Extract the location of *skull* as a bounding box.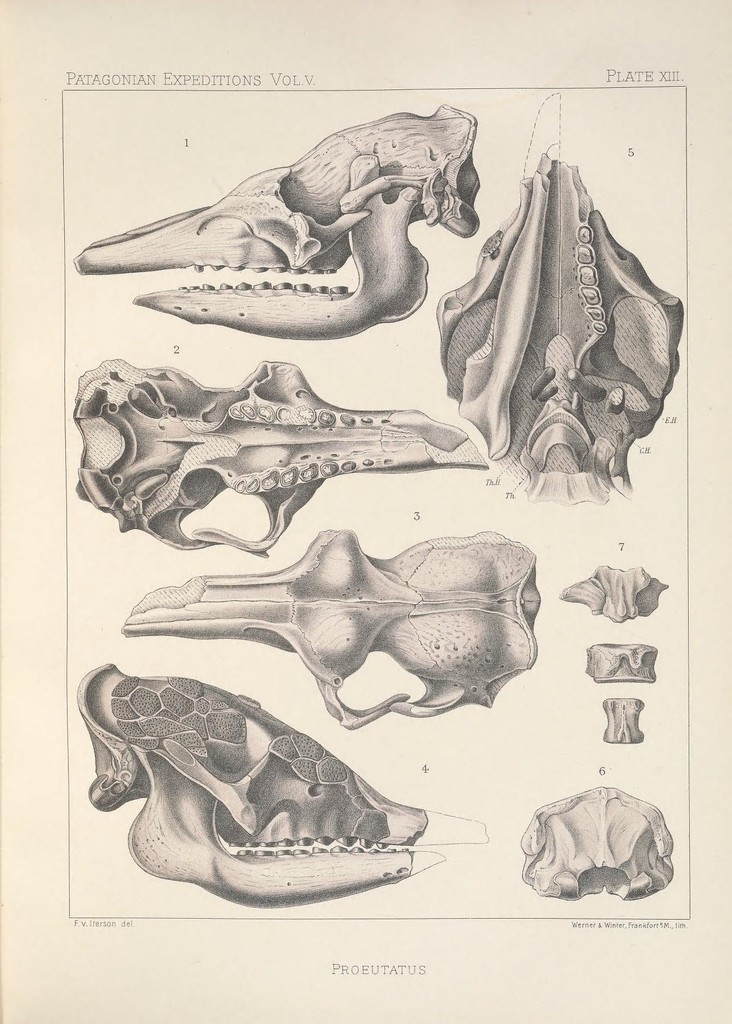
detection(520, 788, 680, 902).
